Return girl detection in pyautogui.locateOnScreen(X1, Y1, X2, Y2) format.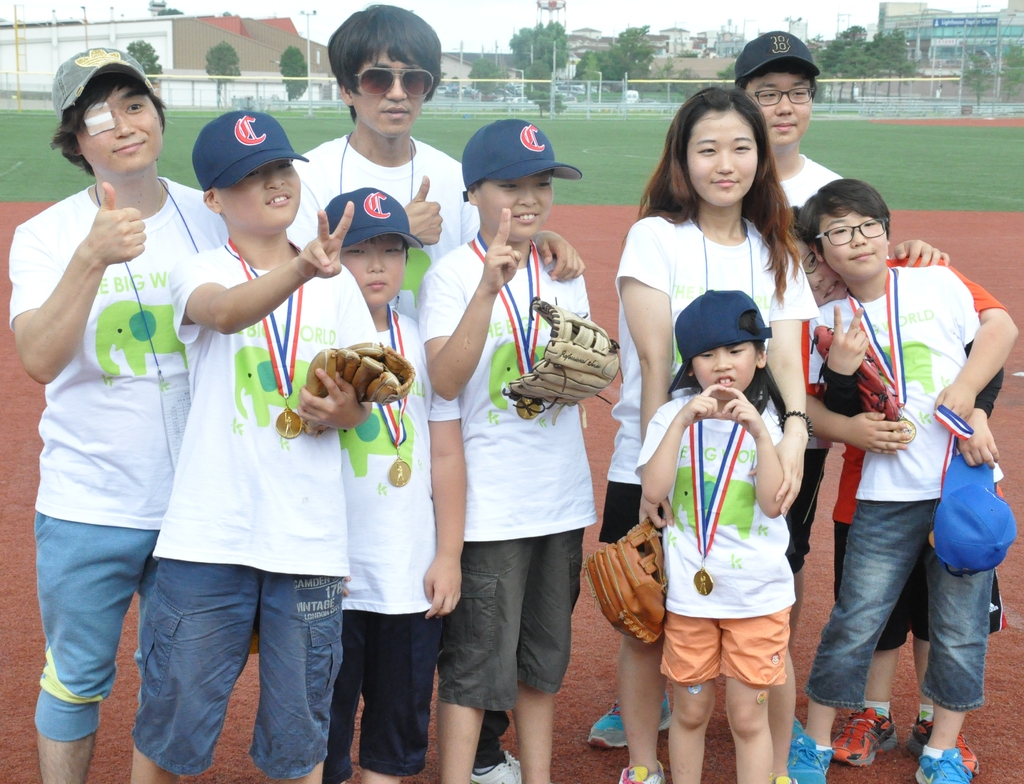
pyautogui.locateOnScreen(635, 287, 794, 783).
